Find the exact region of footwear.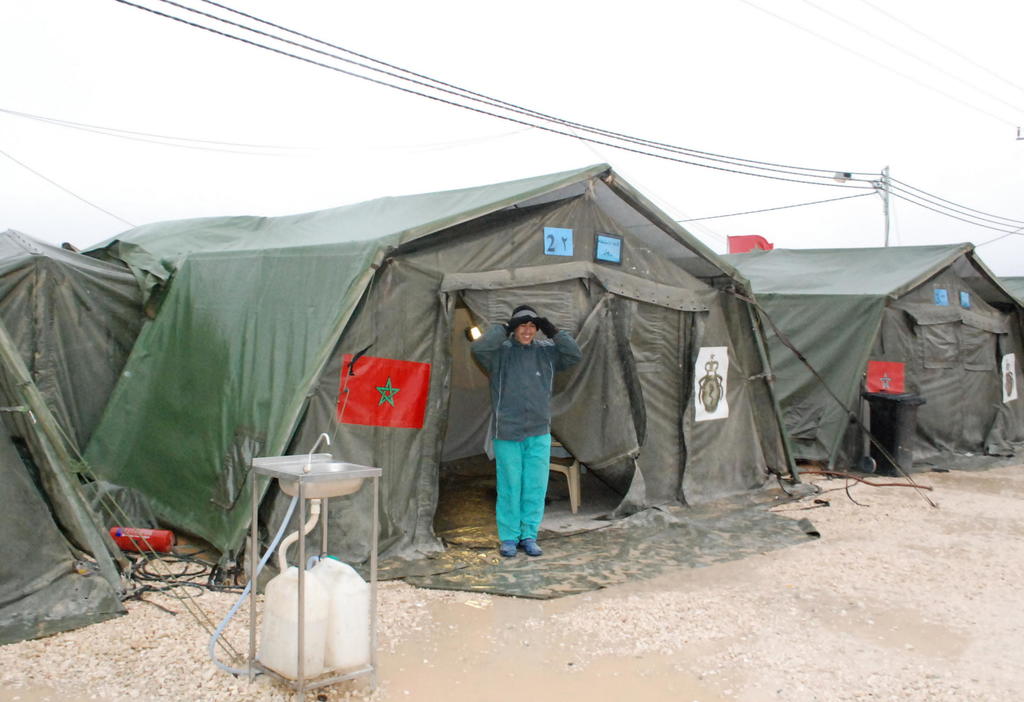
Exact region: (502, 542, 516, 558).
